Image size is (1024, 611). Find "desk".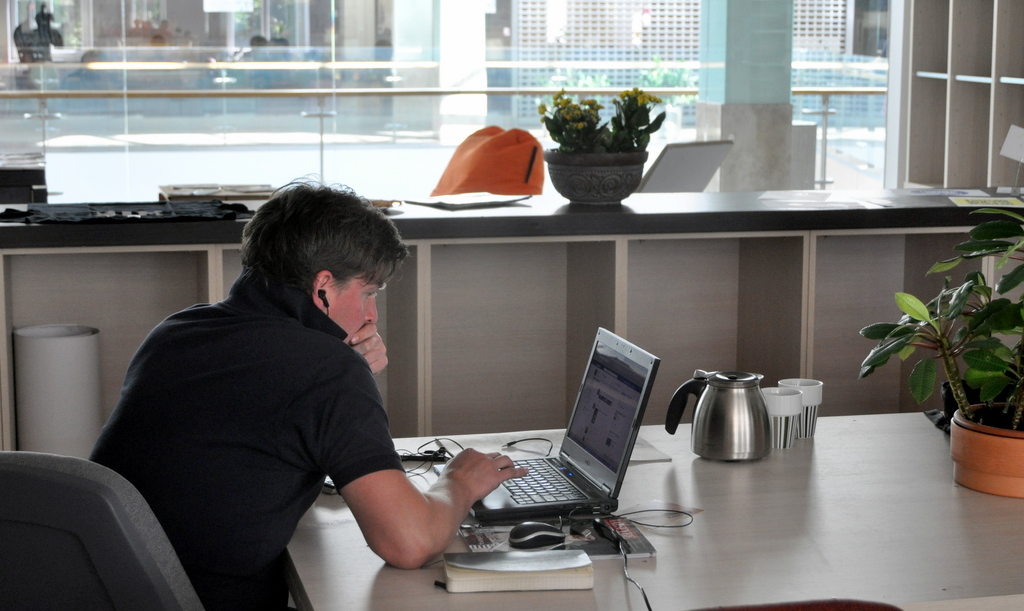
(286,410,1018,610).
